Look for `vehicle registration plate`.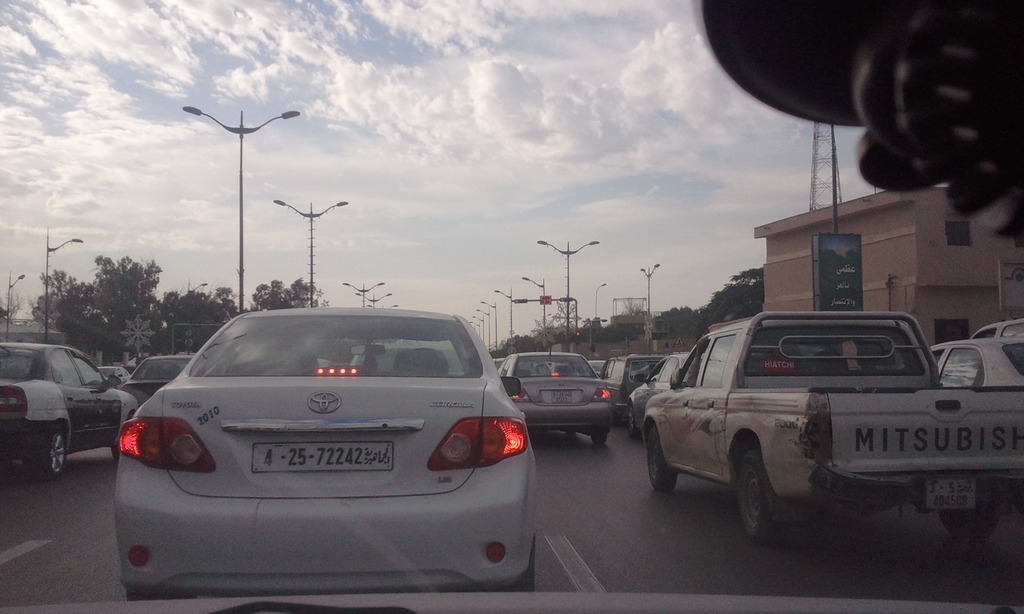
Found: [926,480,976,508].
